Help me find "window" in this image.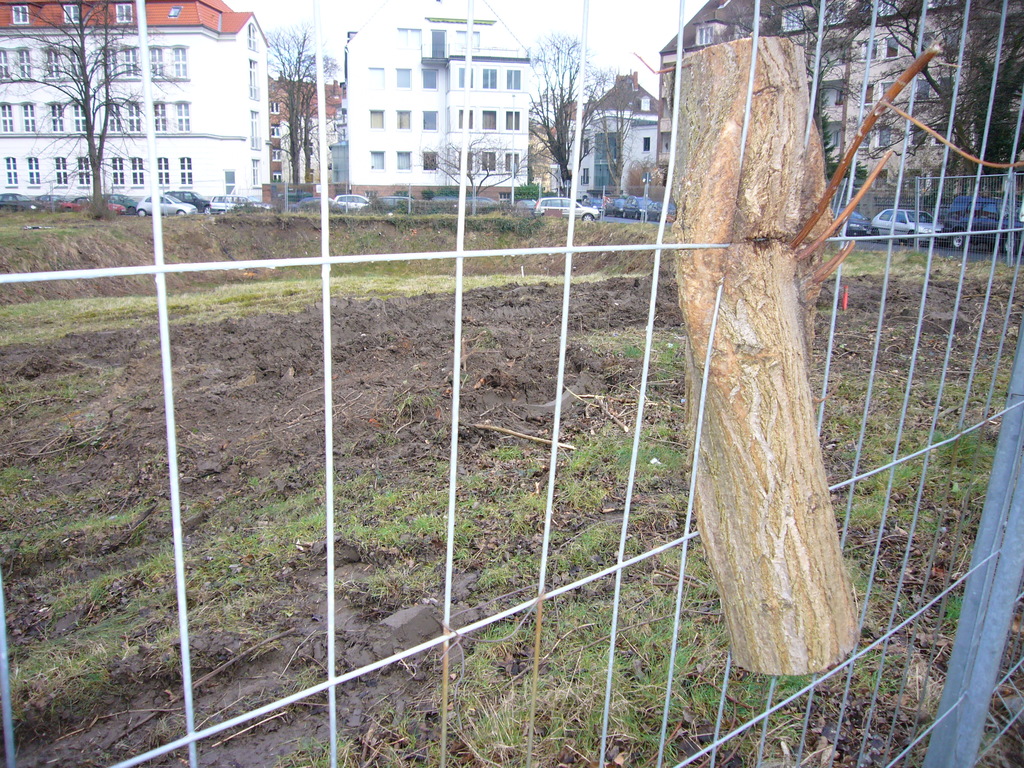
Found it: {"left": 131, "top": 154, "right": 150, "bottom": 189}.
